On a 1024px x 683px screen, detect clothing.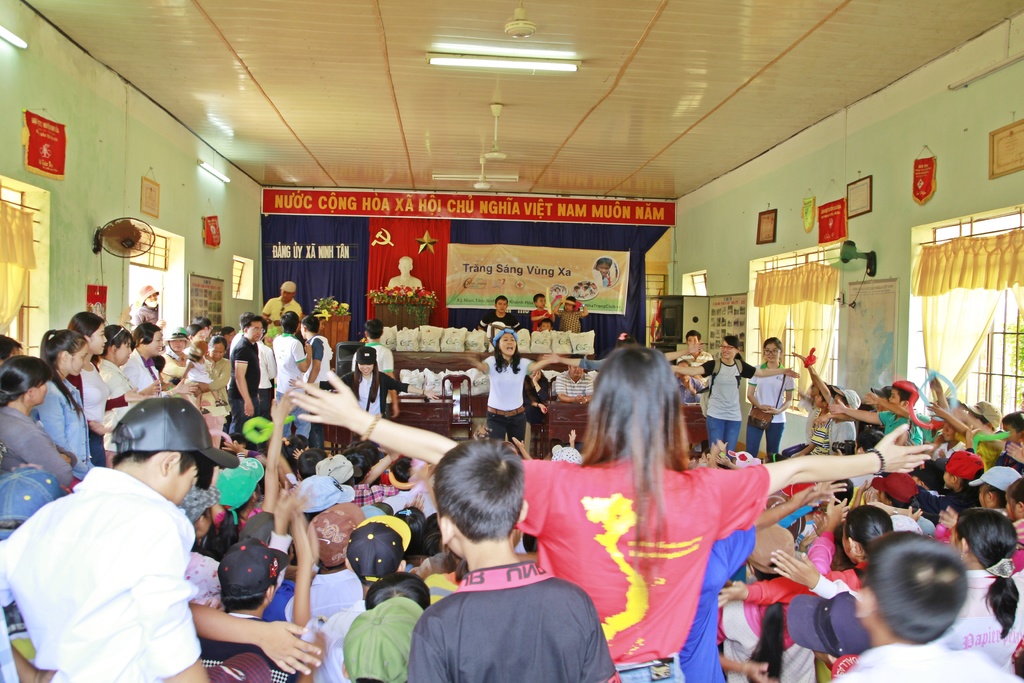
[x1=271, y1=336, x2=309, y2=399].
